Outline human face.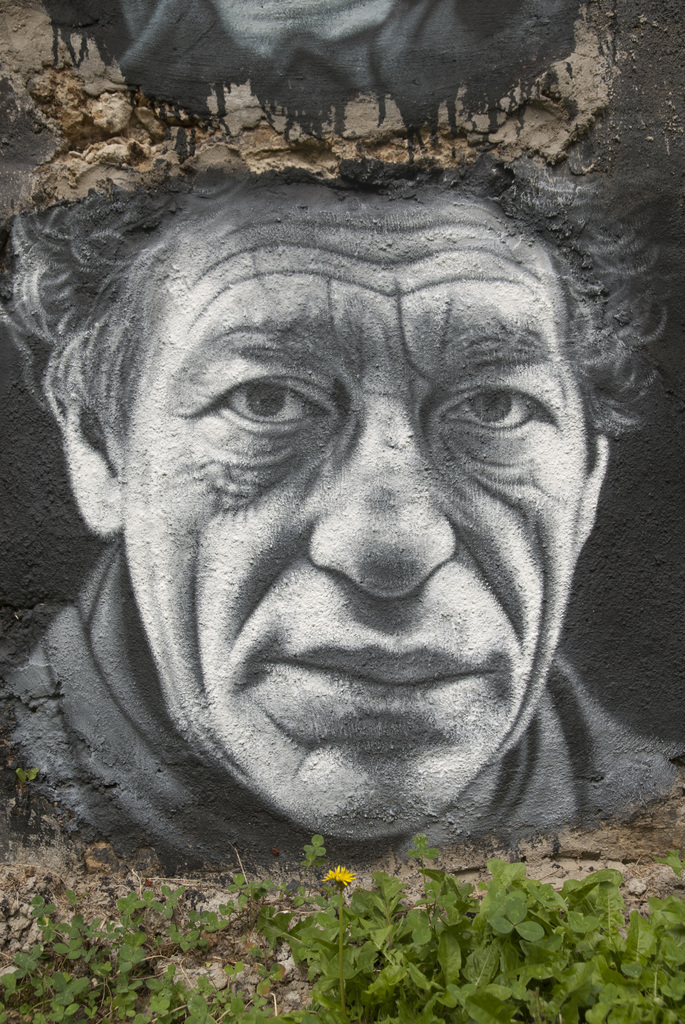
Outline: [118,186,588,847].
